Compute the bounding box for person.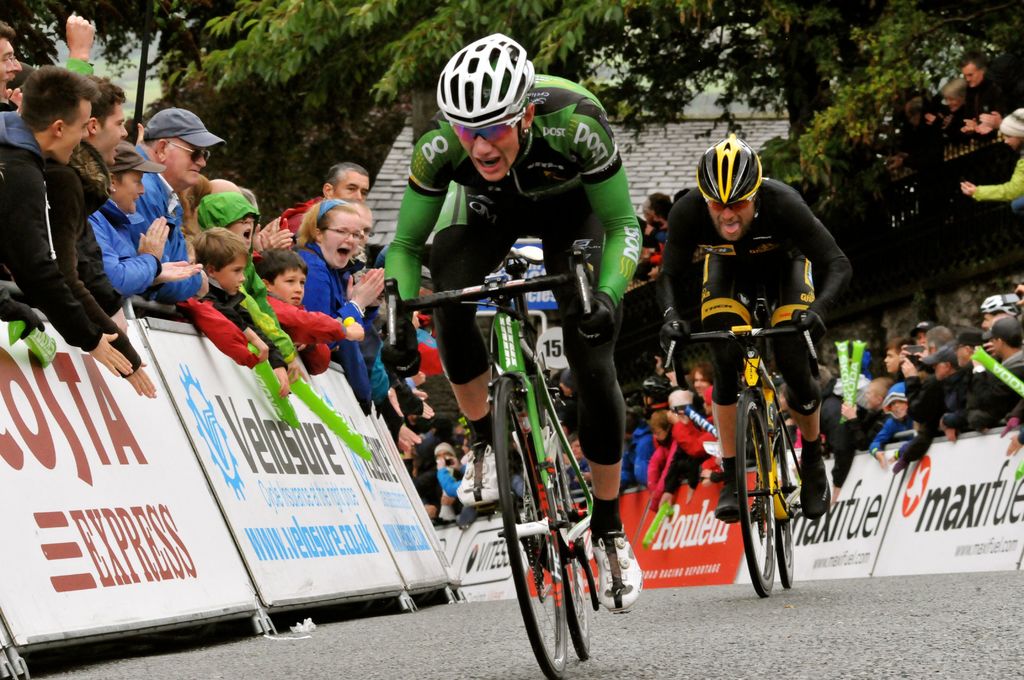
979:294:1023:341.
